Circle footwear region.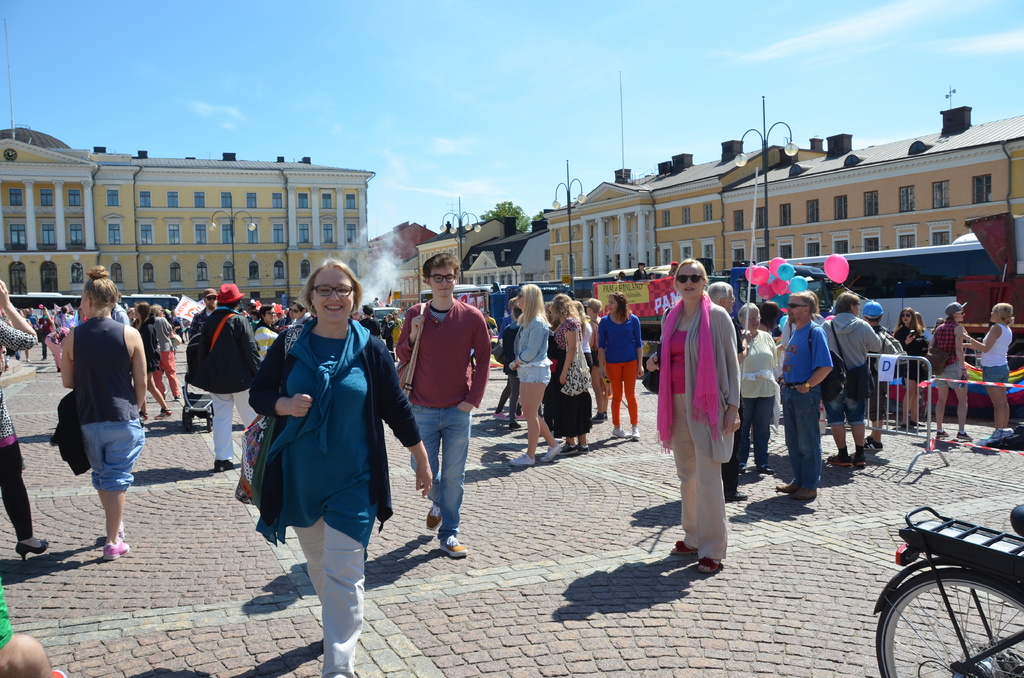
Region: left=958, top=424, right=974, bottom=444.
